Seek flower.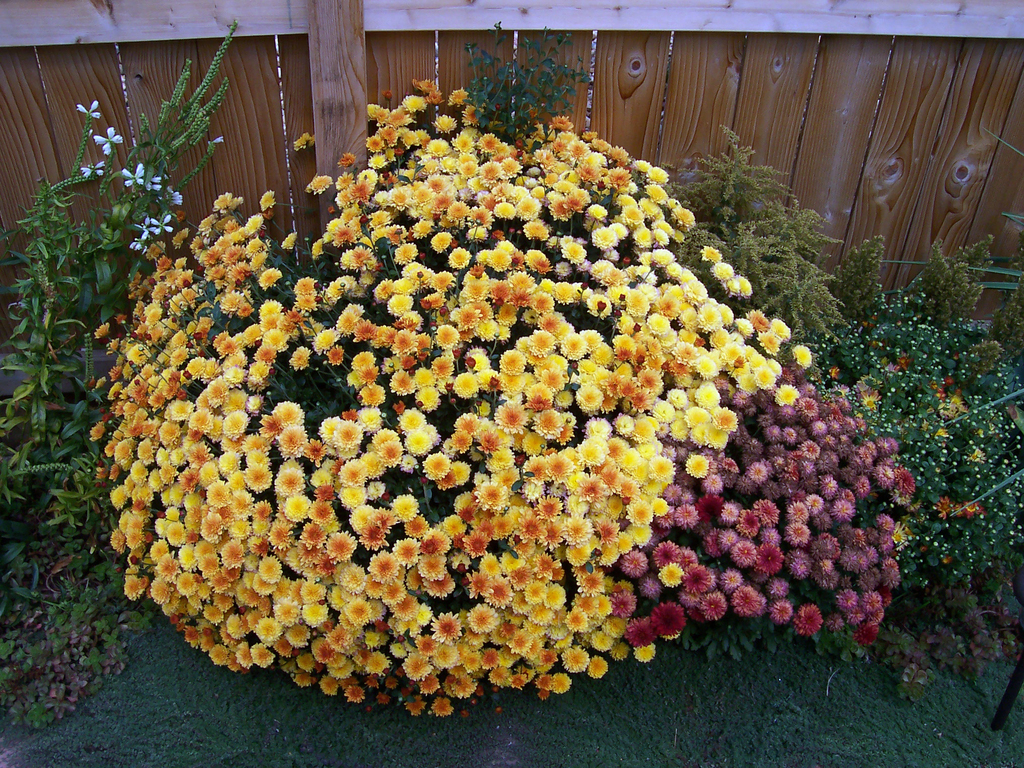
x1=145, y1=172, x2=164, y2=193.
